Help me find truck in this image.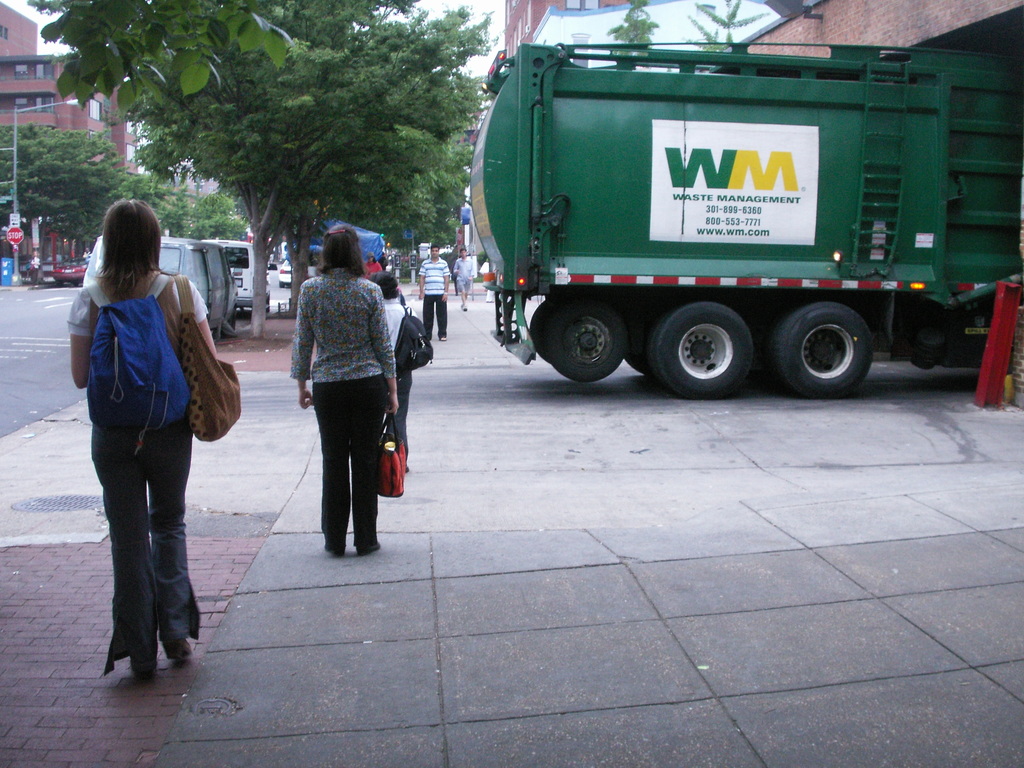
Found it: x1=435, y1=24, x2=1023, y2=407.
